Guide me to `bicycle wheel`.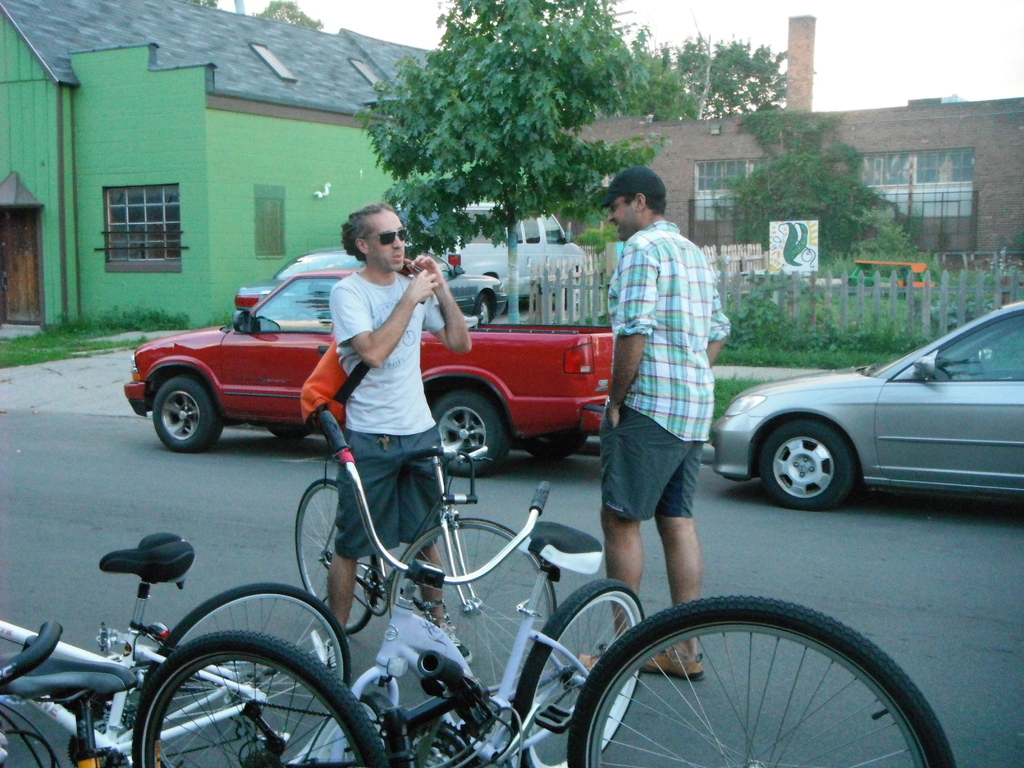
Guidance: locate(566, 589, 960, 767).
